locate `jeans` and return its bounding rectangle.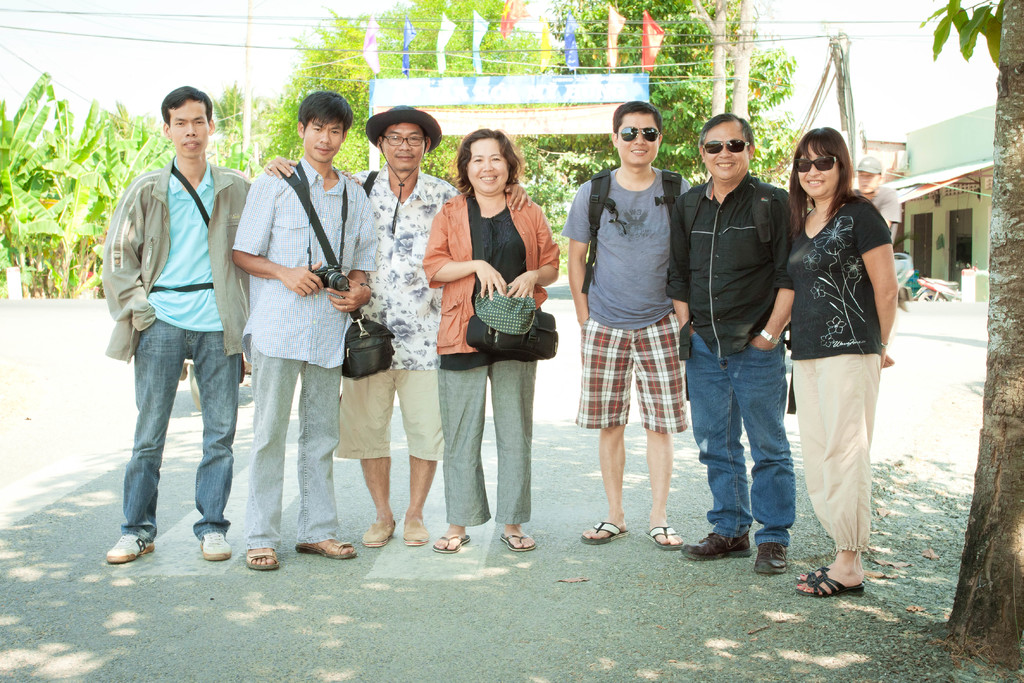
box=[246, 341, 341, 548].
